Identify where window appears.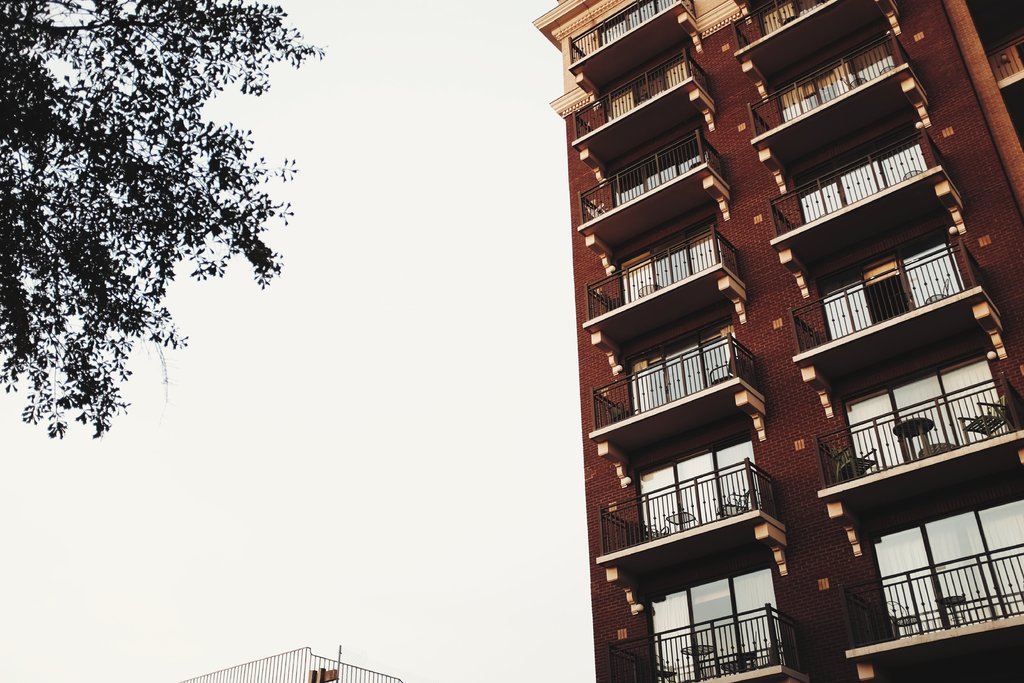
Appears at left=607, top=54, right=689, bottom=124.
